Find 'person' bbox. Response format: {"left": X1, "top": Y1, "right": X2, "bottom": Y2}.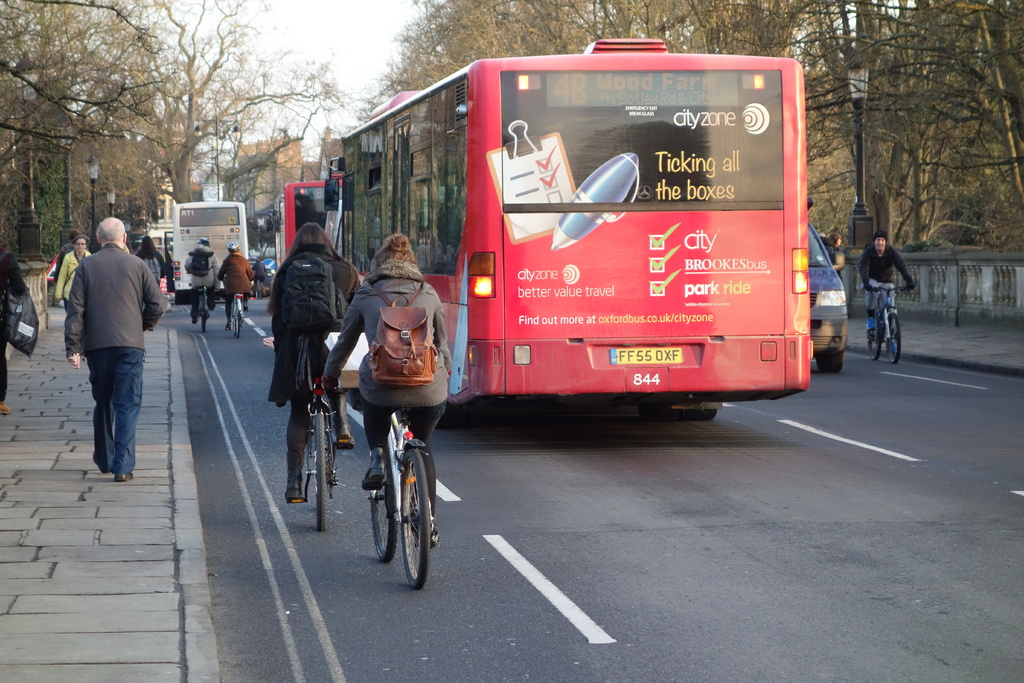
{"left": 216, "top": 240, "right": 253, "bottom": 328}.
